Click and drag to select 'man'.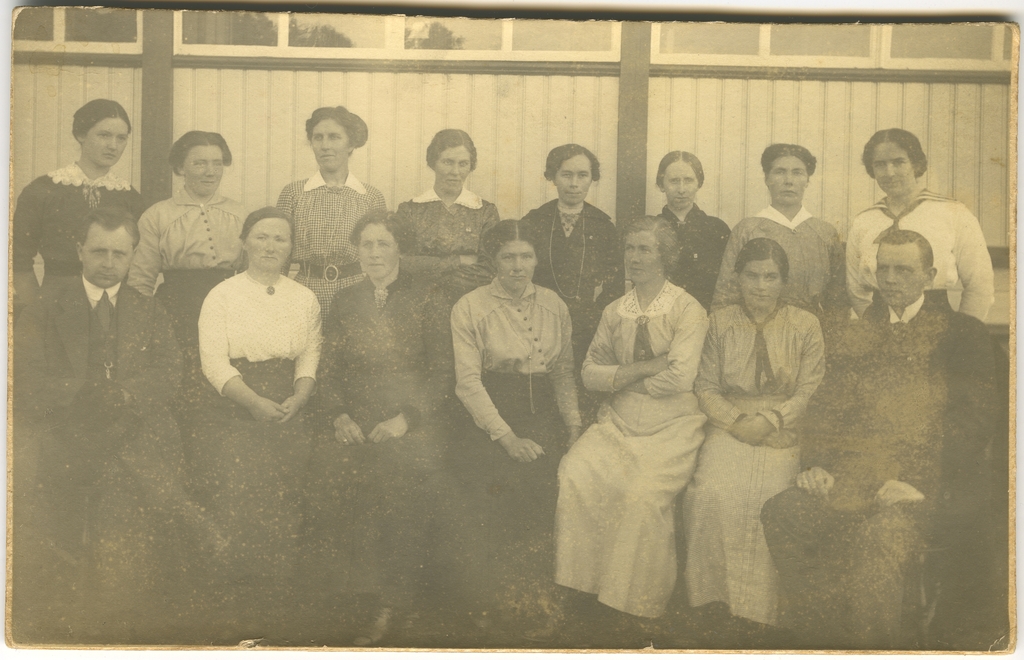
Selection: BBox(760, 227, 1016, 658).
